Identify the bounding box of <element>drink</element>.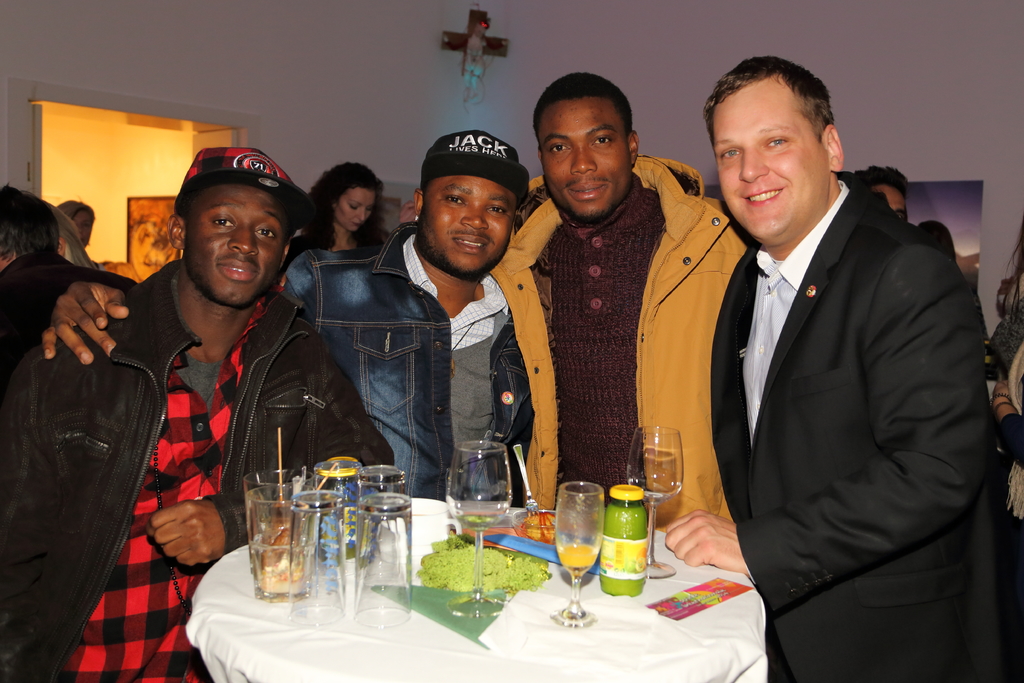
(552, 487, 616, 586).
